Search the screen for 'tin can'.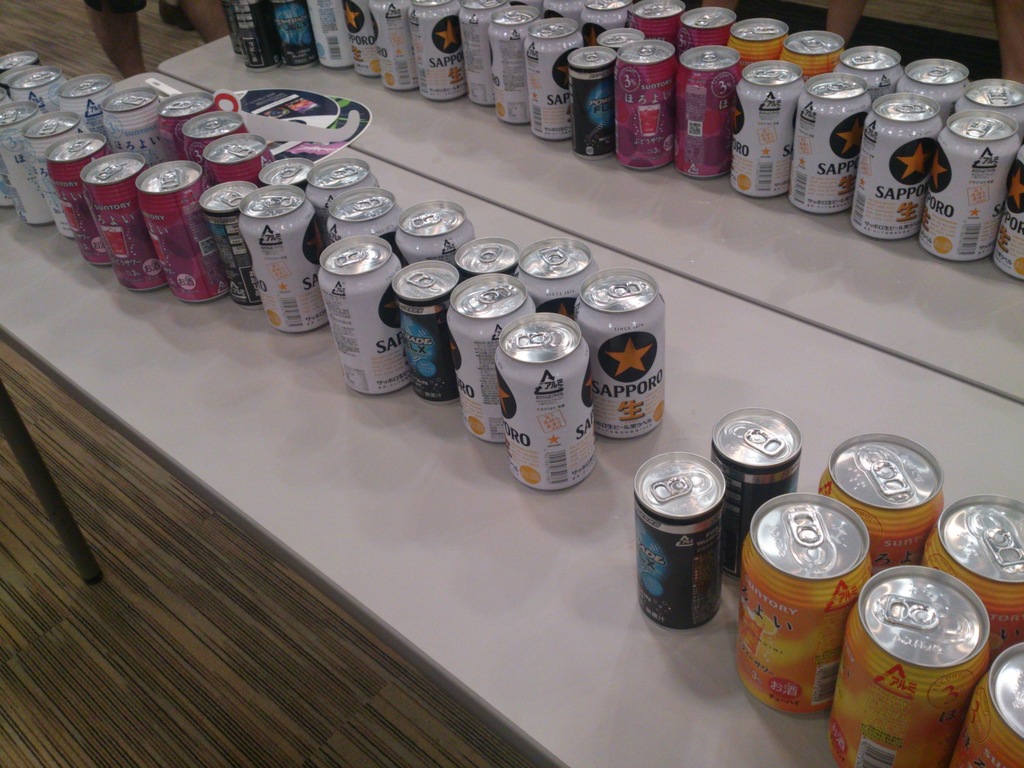
Found at 417, 0, 467, 109.
